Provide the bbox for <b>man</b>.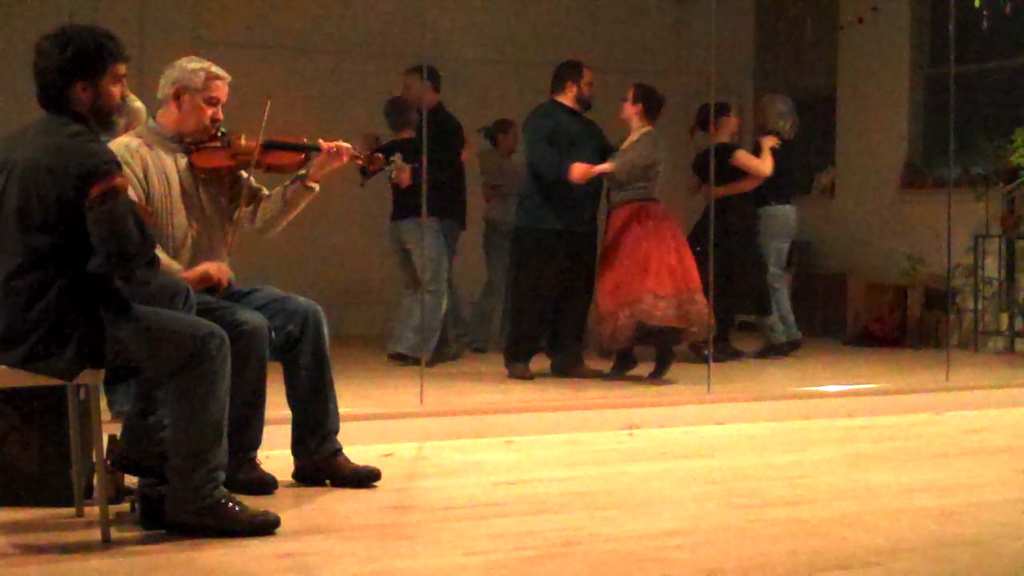
[501,58,615,380].
